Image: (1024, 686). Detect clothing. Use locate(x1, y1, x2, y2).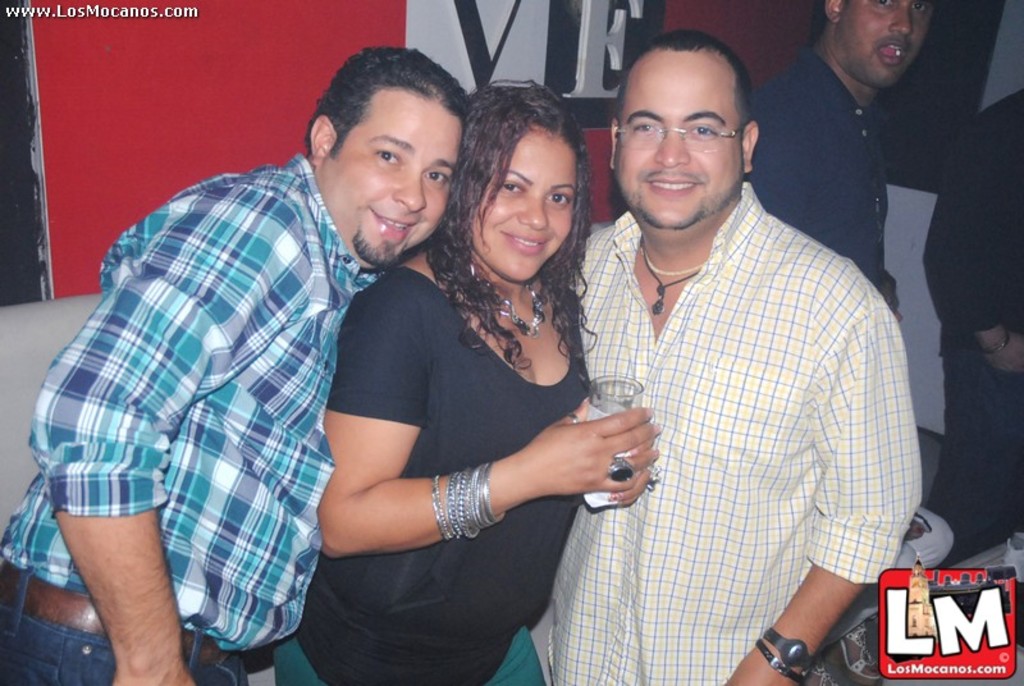
locate(745, 51, 890, 284).
